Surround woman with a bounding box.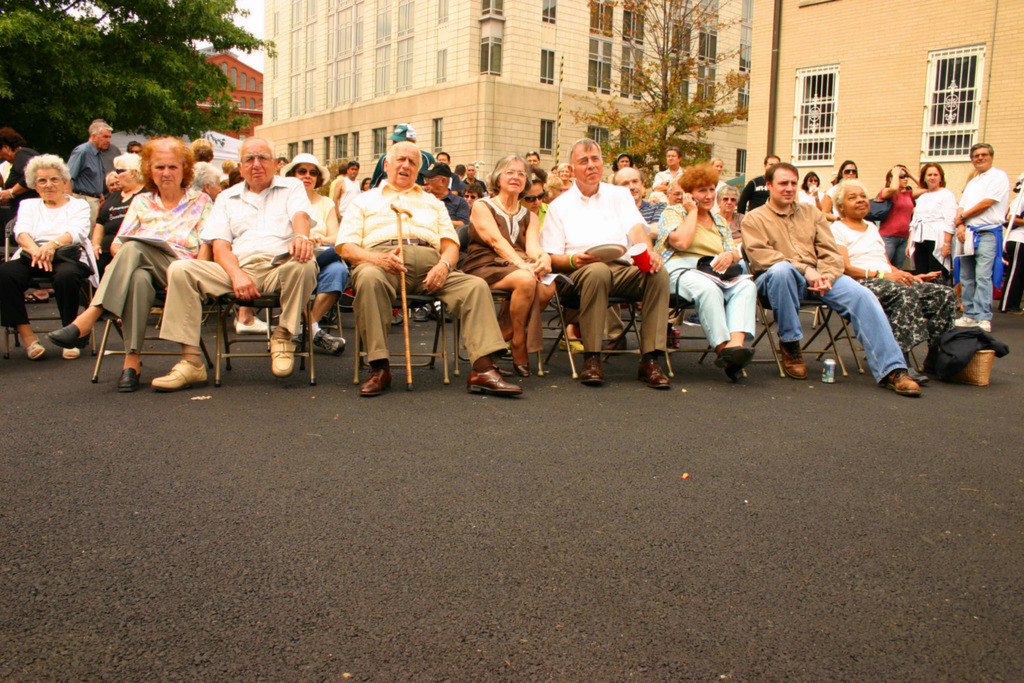
pyautogui.locateOnScreen(610, 154, 634, 184).
